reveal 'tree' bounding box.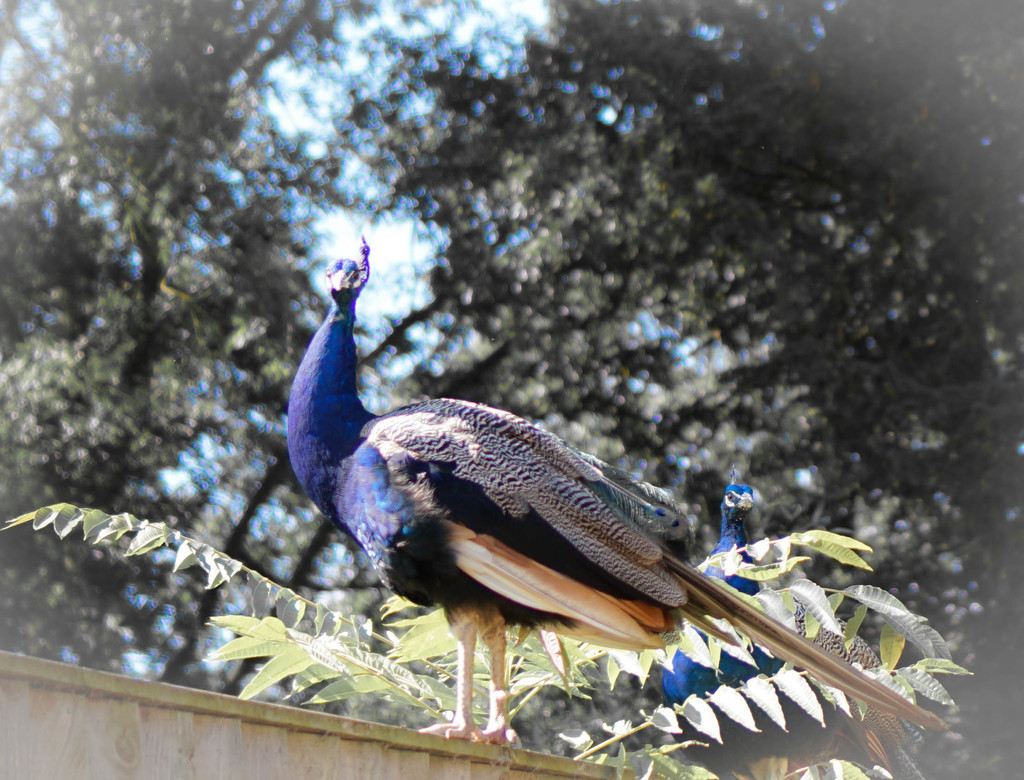
Revealed: [0,0,493,701].
